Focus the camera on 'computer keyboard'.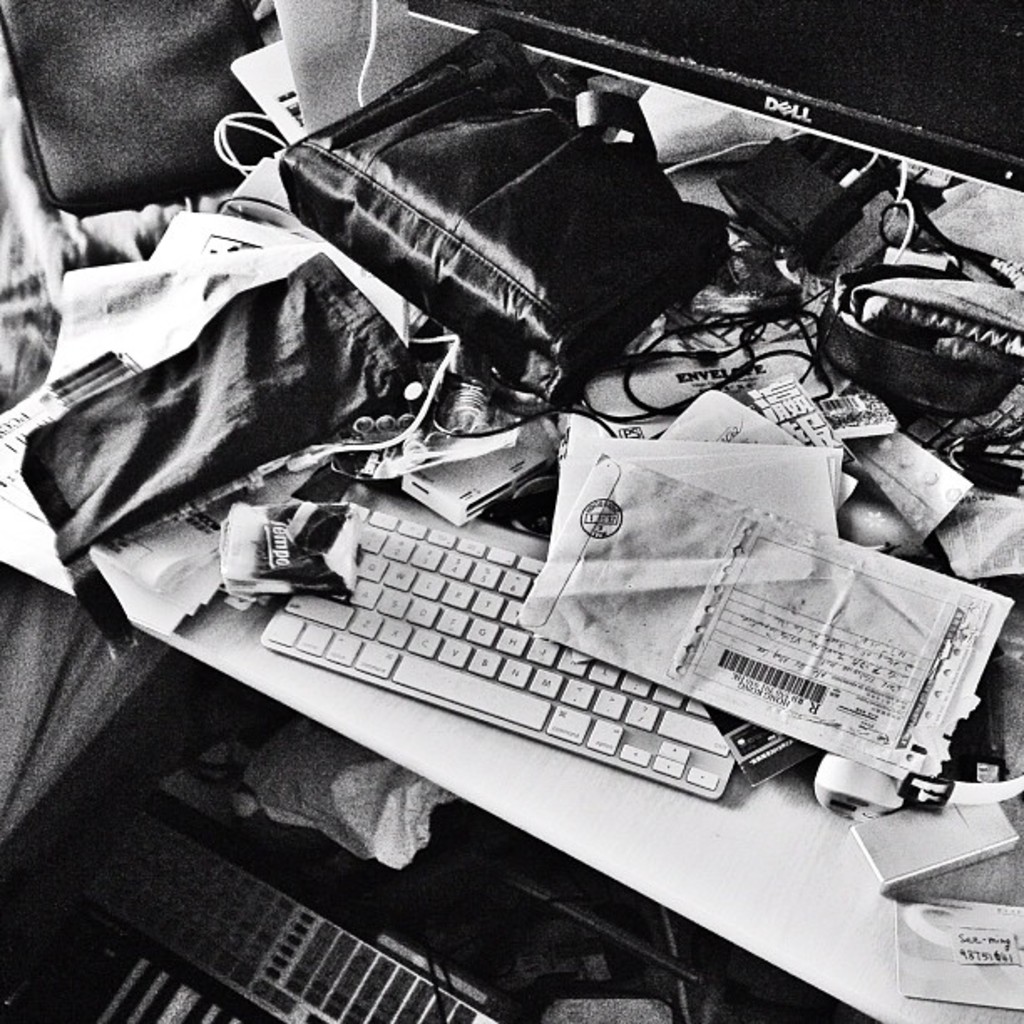
Focus region: <region>251, 504, 750, 800</region>.
